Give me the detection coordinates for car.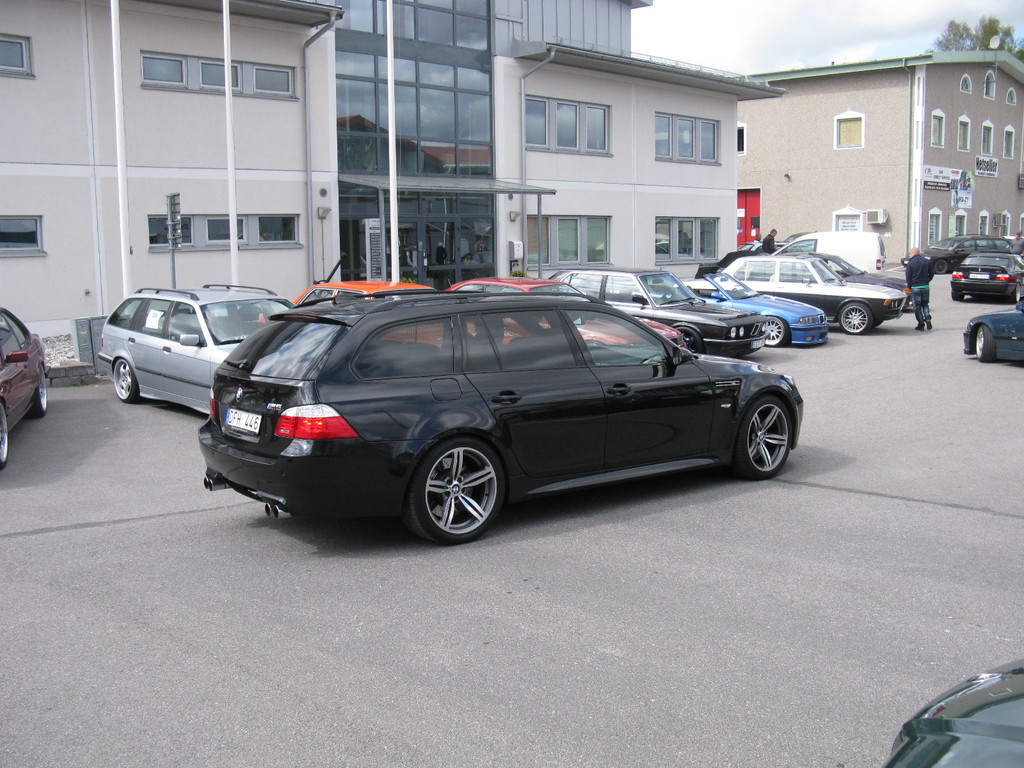
bbox=(292, 271, 515, 356).
